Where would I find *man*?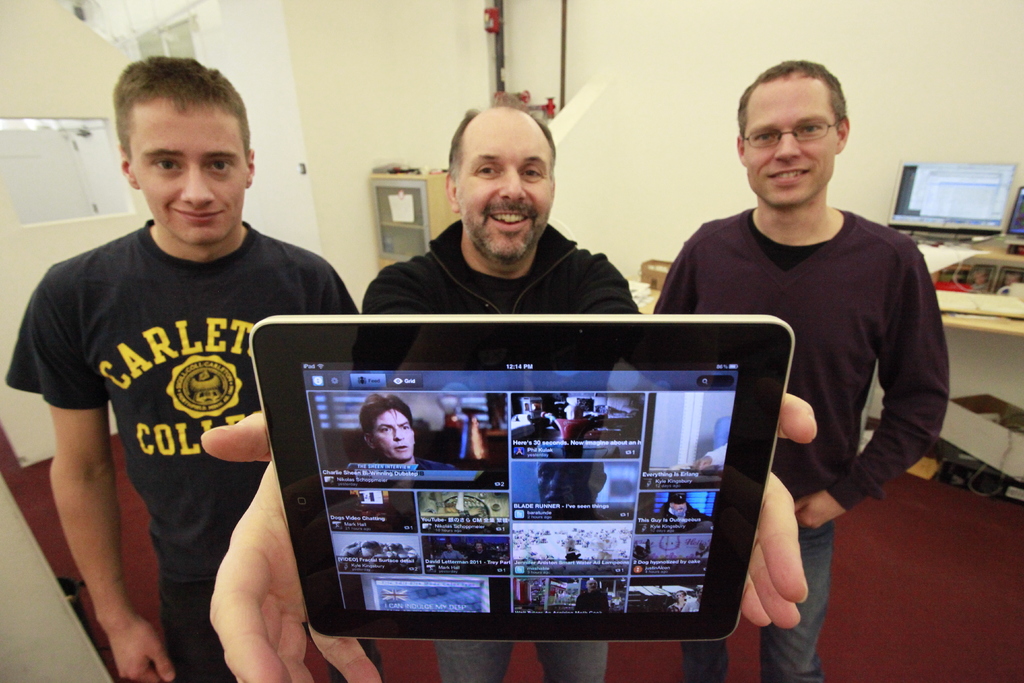
At {"x1": 649, "y1": 60, "x2": 950, "y2": 682}.
